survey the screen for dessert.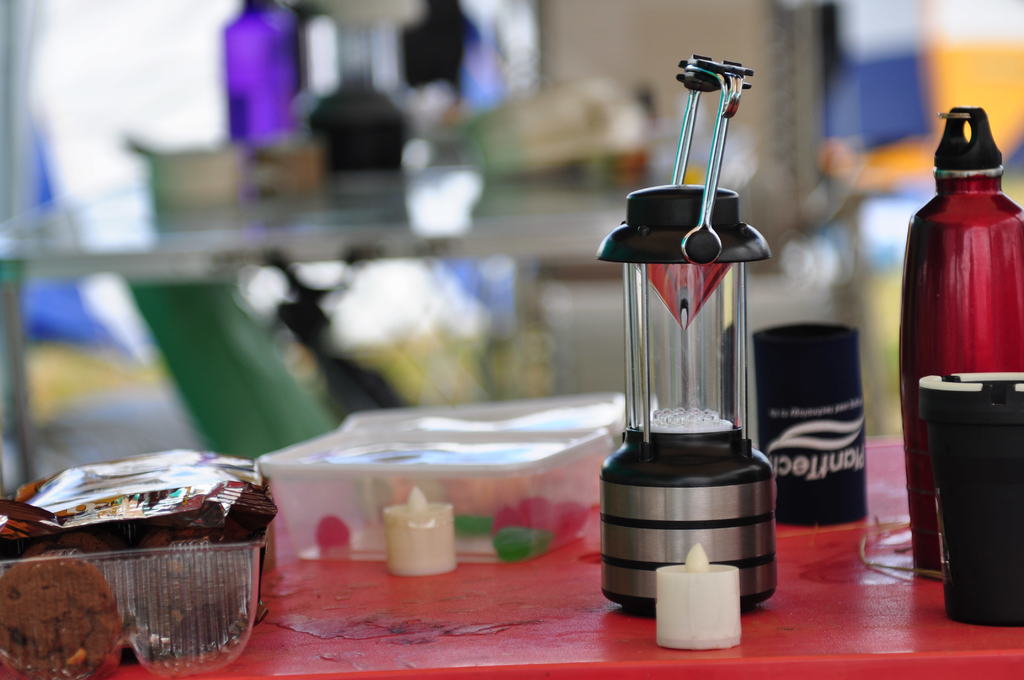
Survey found: {"left": 12, "top": 567, "right": 106, "bottom": 663}.
